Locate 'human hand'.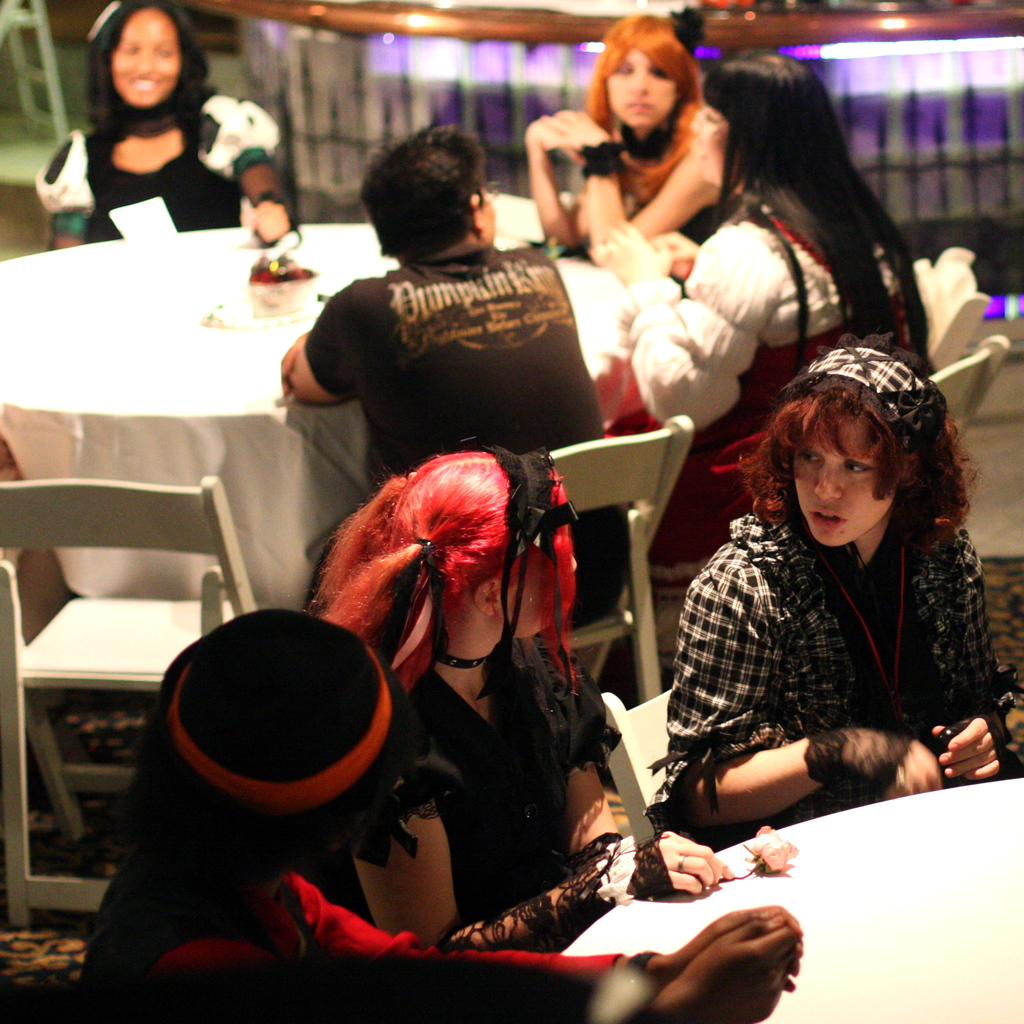
Bounding box: {"x1": 279, "y1": 330, "x2": 302, "y2": 397}.
